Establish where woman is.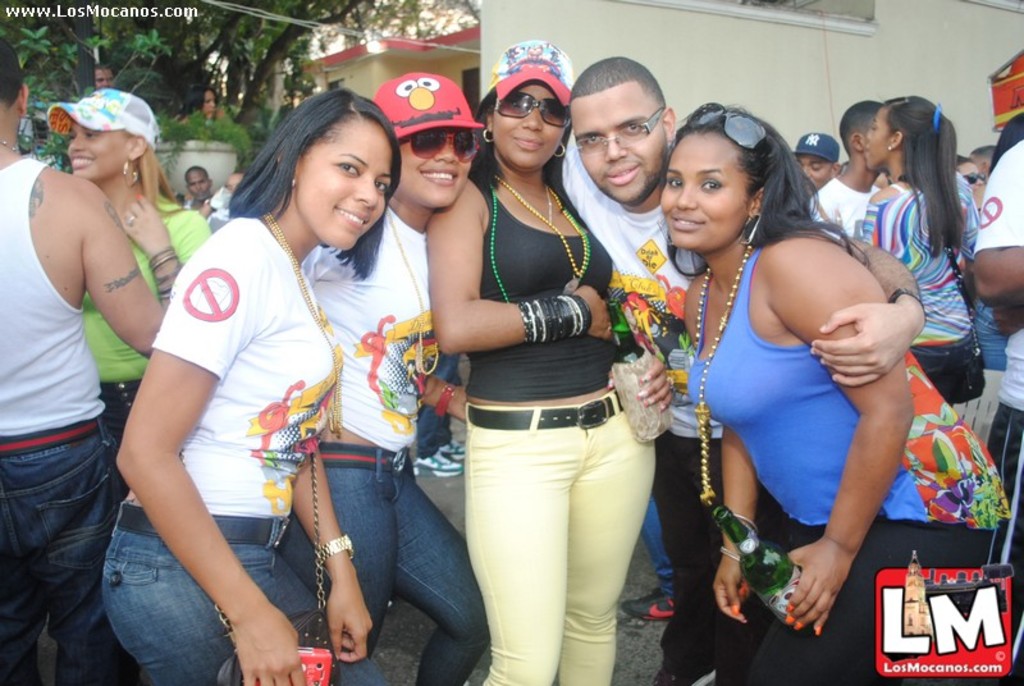
Established at x1=654, y1=73, x2=914, y2=676.
